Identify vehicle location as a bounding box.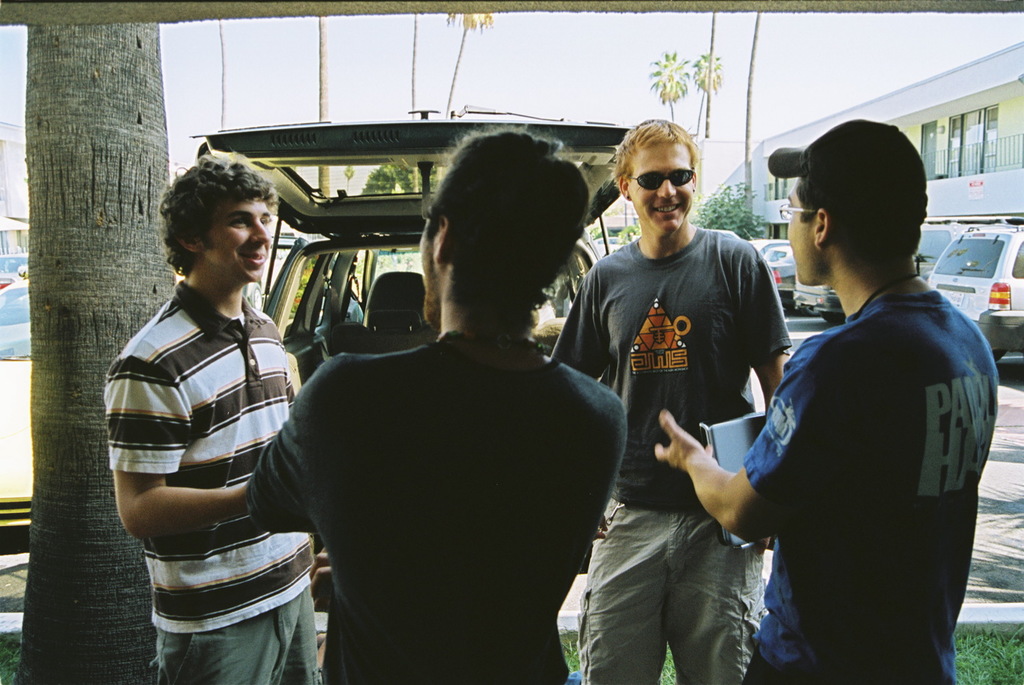
box=[759, 243, 792, 305].
